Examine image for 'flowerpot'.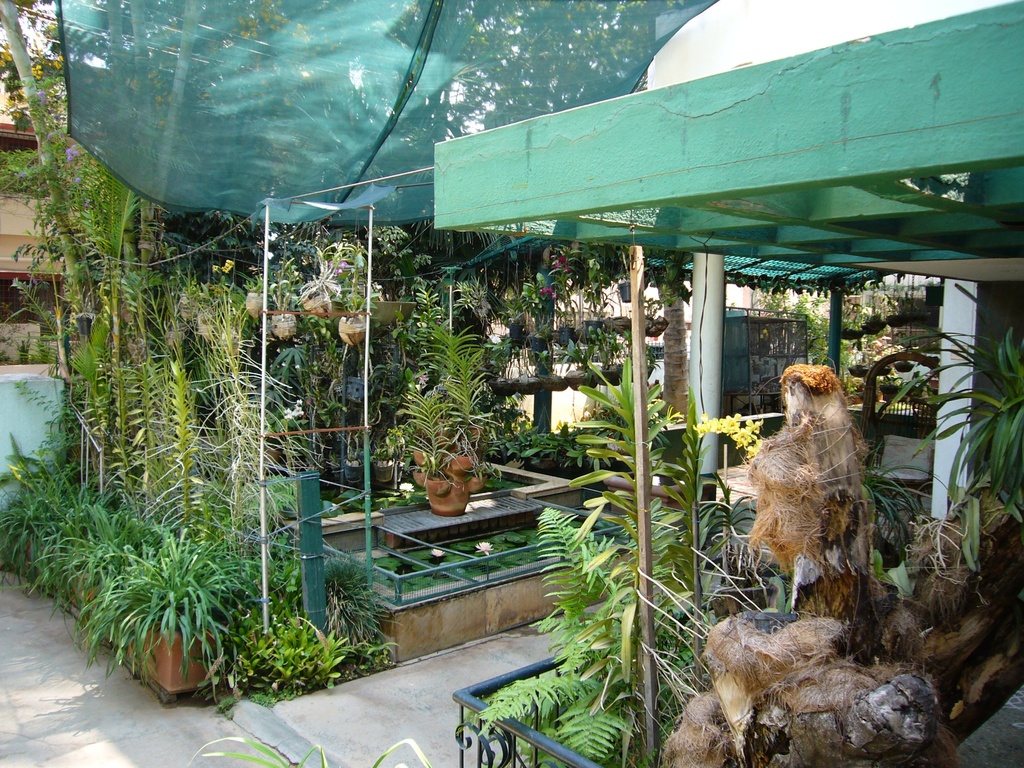
Examination result: [122, 618, 211, 713].
